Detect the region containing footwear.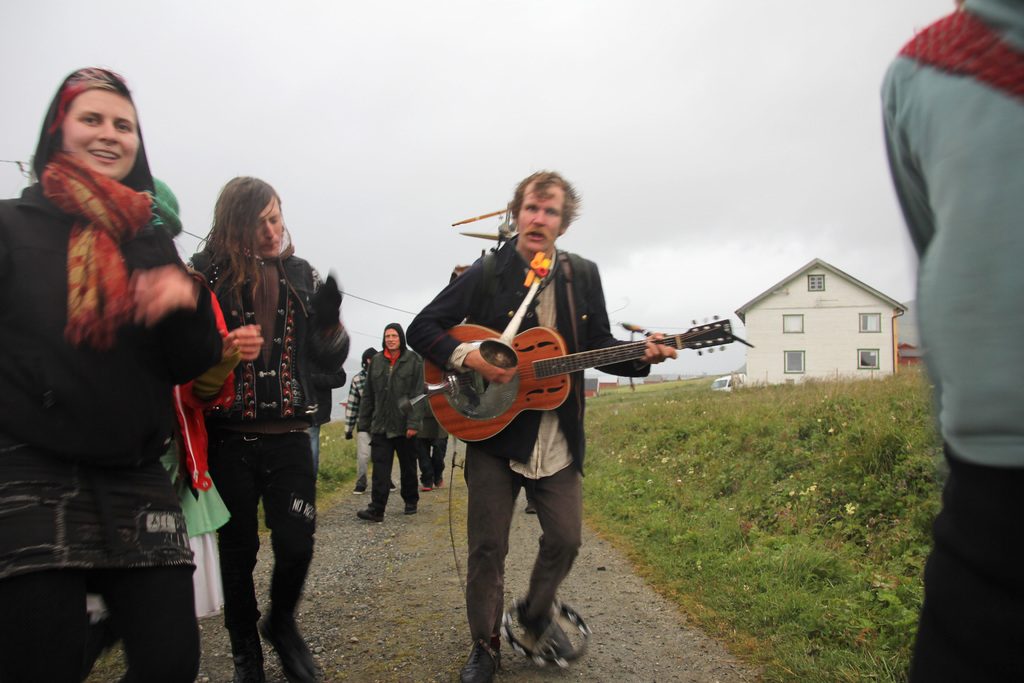
[x1=455, y1=641, x2=503, y2=682].
